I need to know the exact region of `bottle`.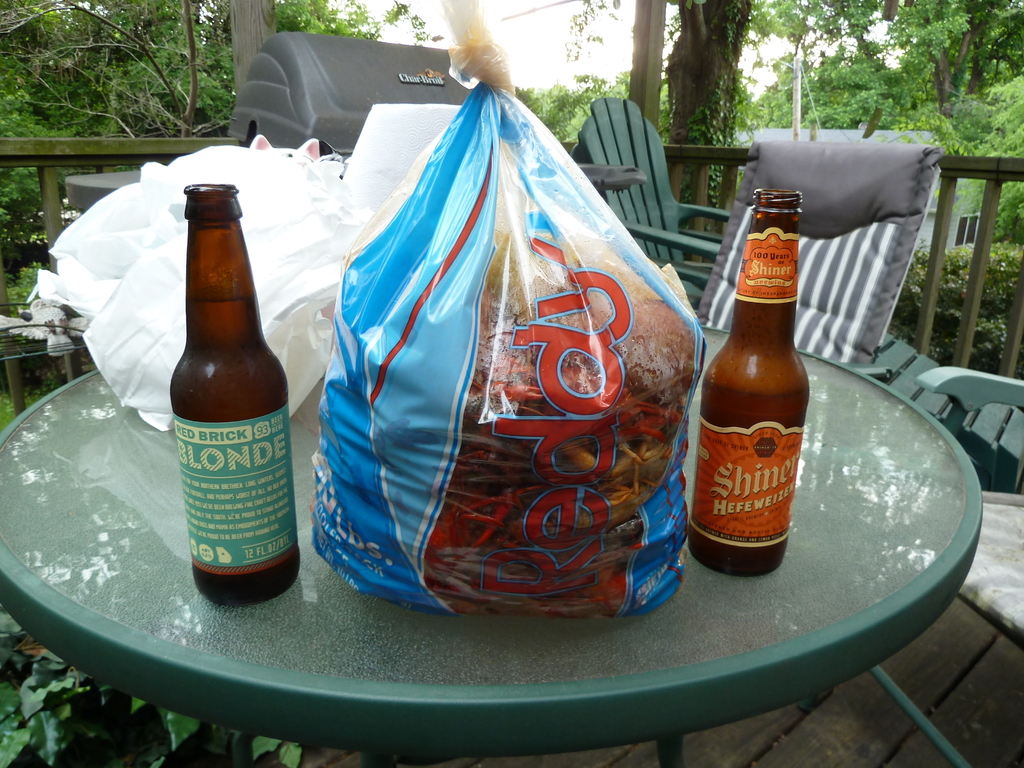
Region: (x1=161, y1=174, x2=298, y2=598).
